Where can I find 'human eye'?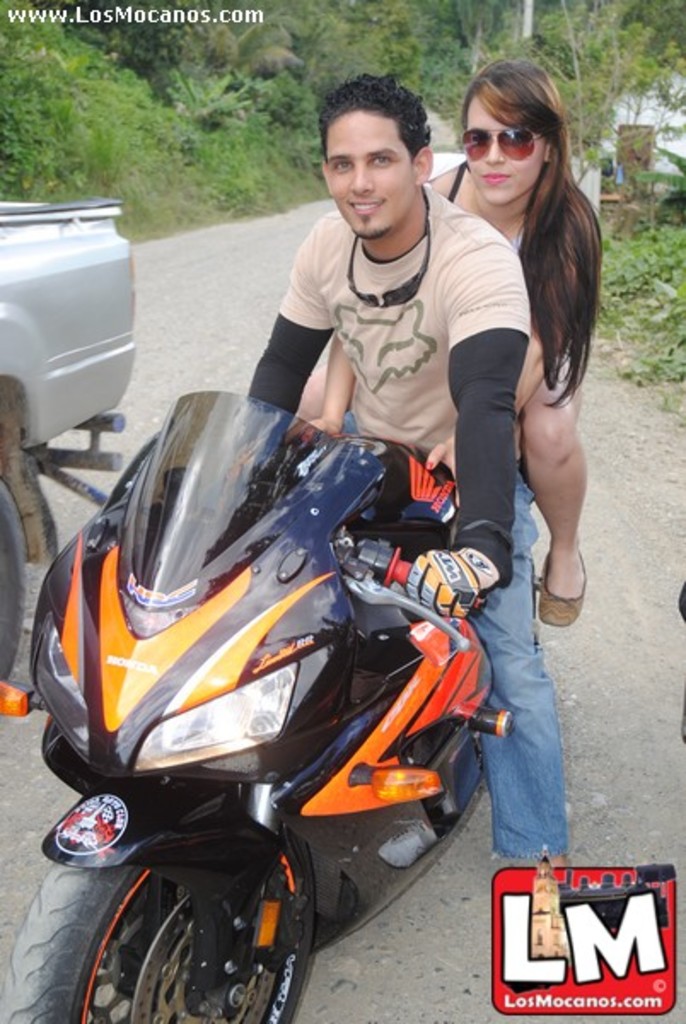
You can find it at 369:154:396:166.
